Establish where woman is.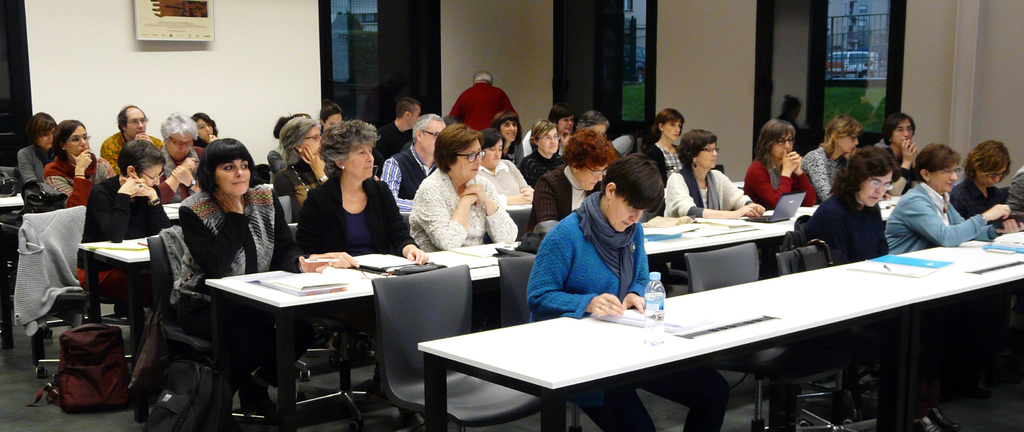
Established at <box>396,109,531,285</box>.
